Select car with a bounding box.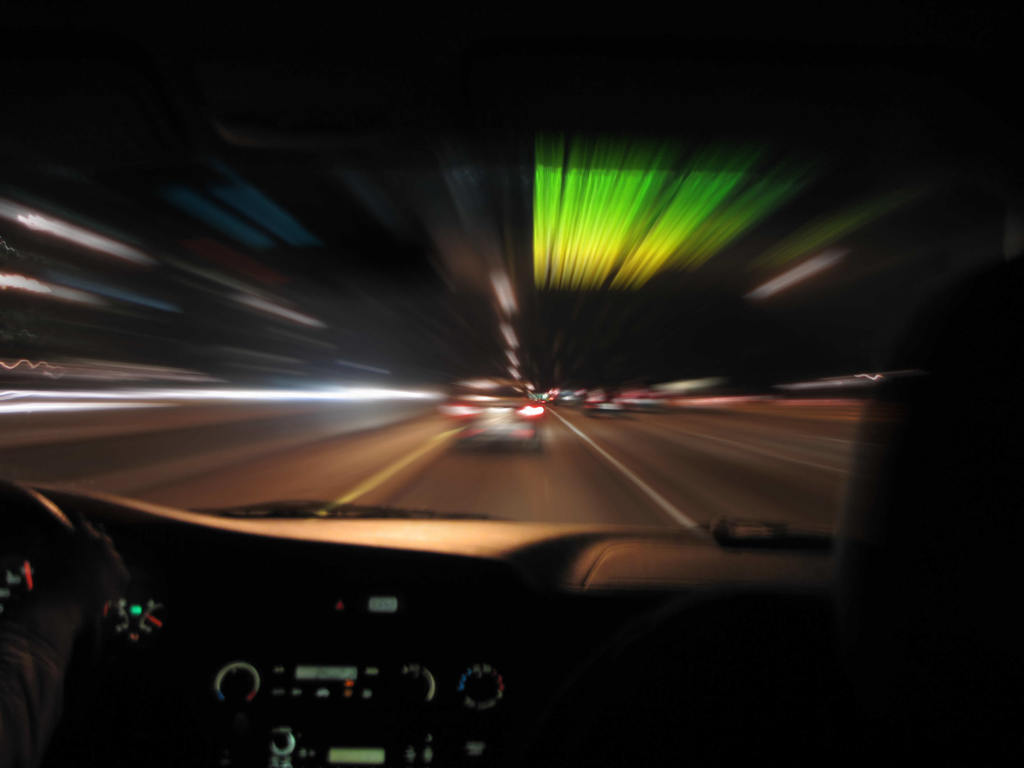
region(444, 373, 554, 448).
